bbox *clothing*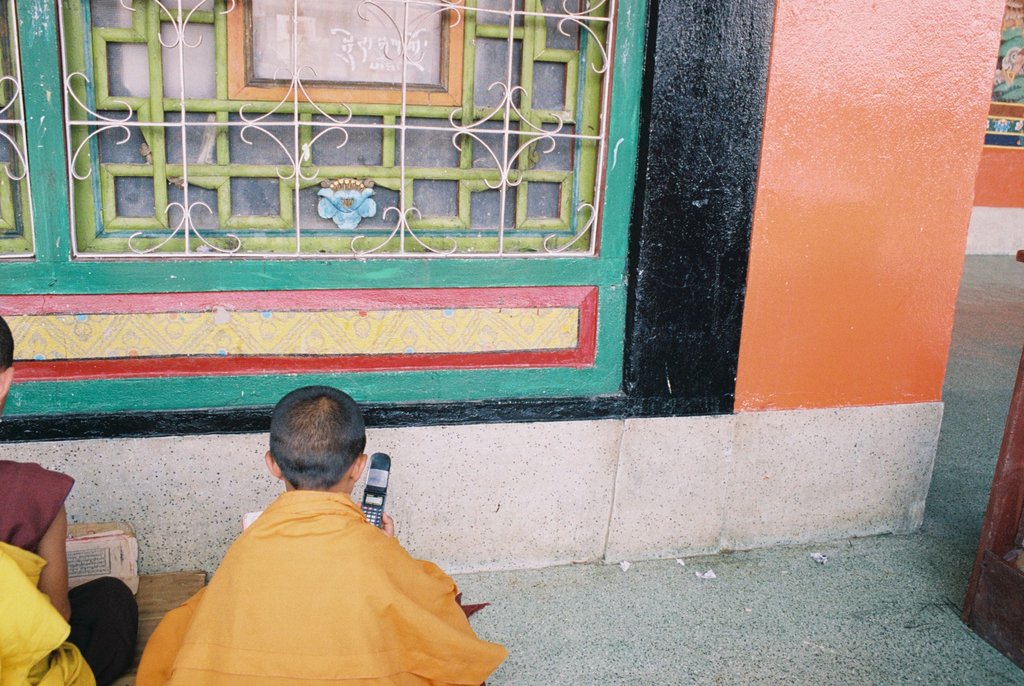
(0, 473, 67, 551)
